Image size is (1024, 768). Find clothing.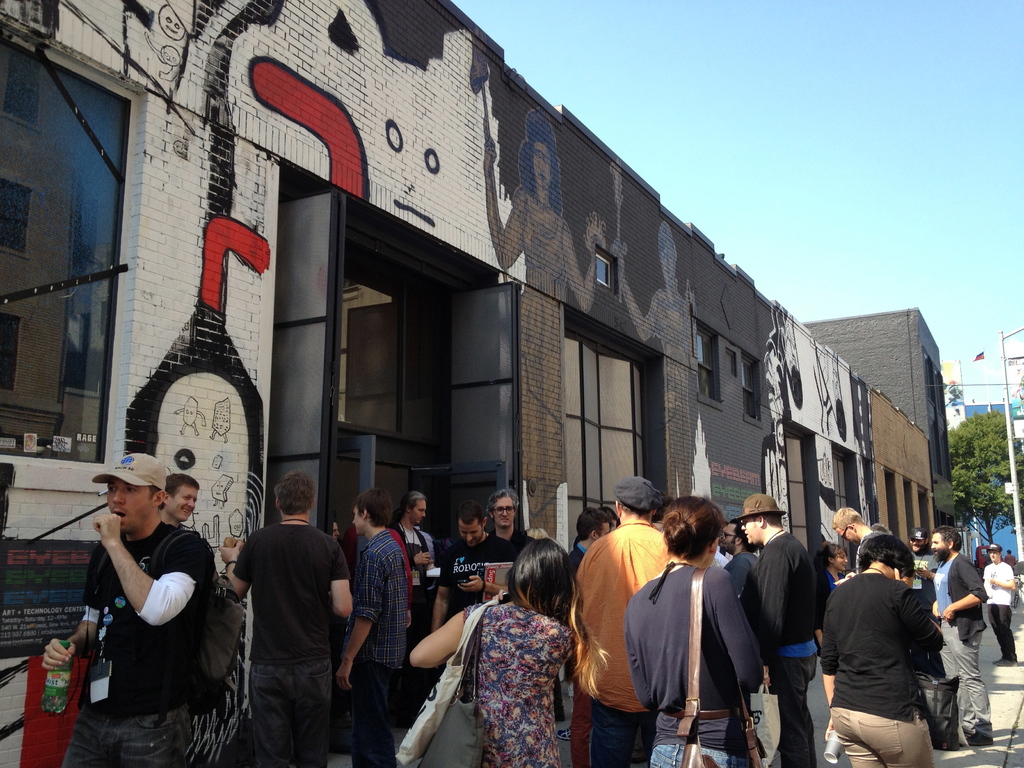
231,520,350,767.
